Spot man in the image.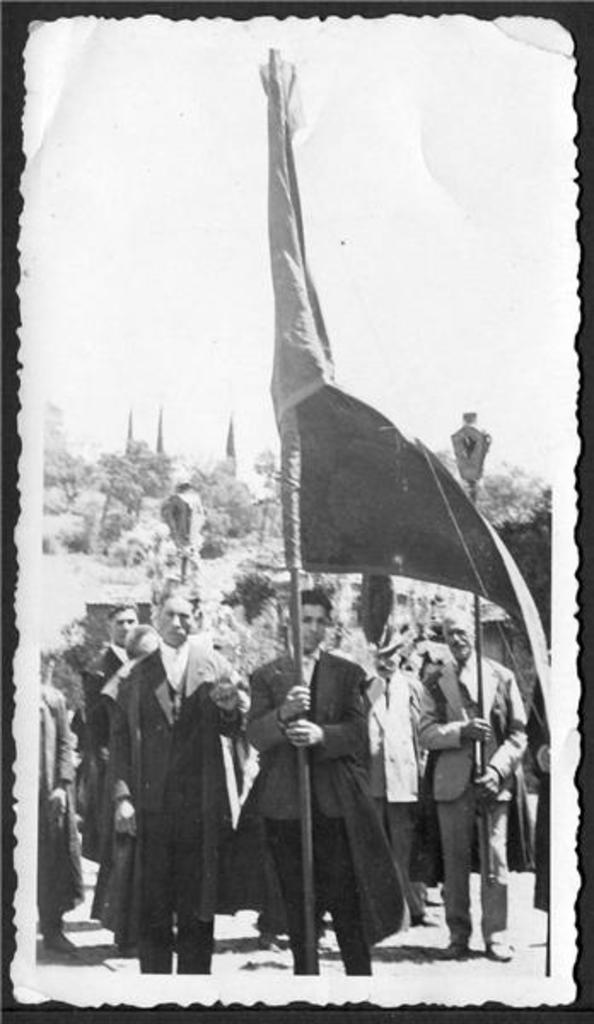
man found at 360/620/439/927.
